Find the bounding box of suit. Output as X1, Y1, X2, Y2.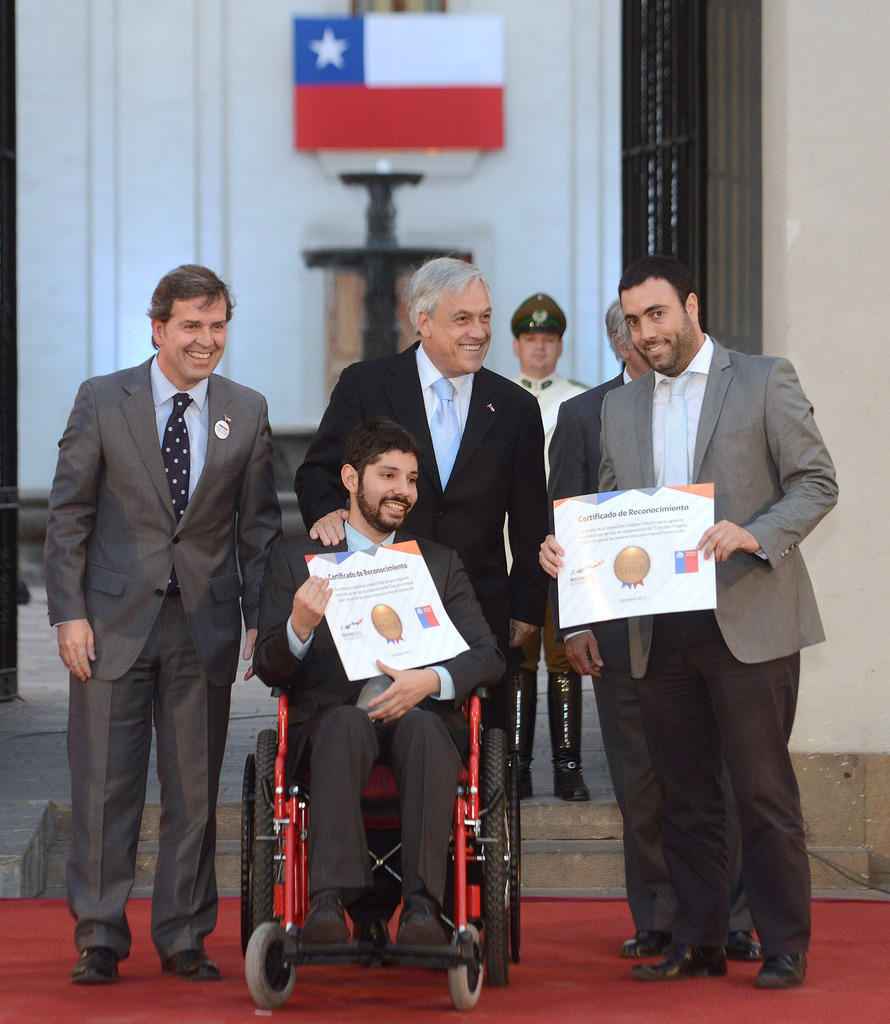
36, 243, 281, 991.
